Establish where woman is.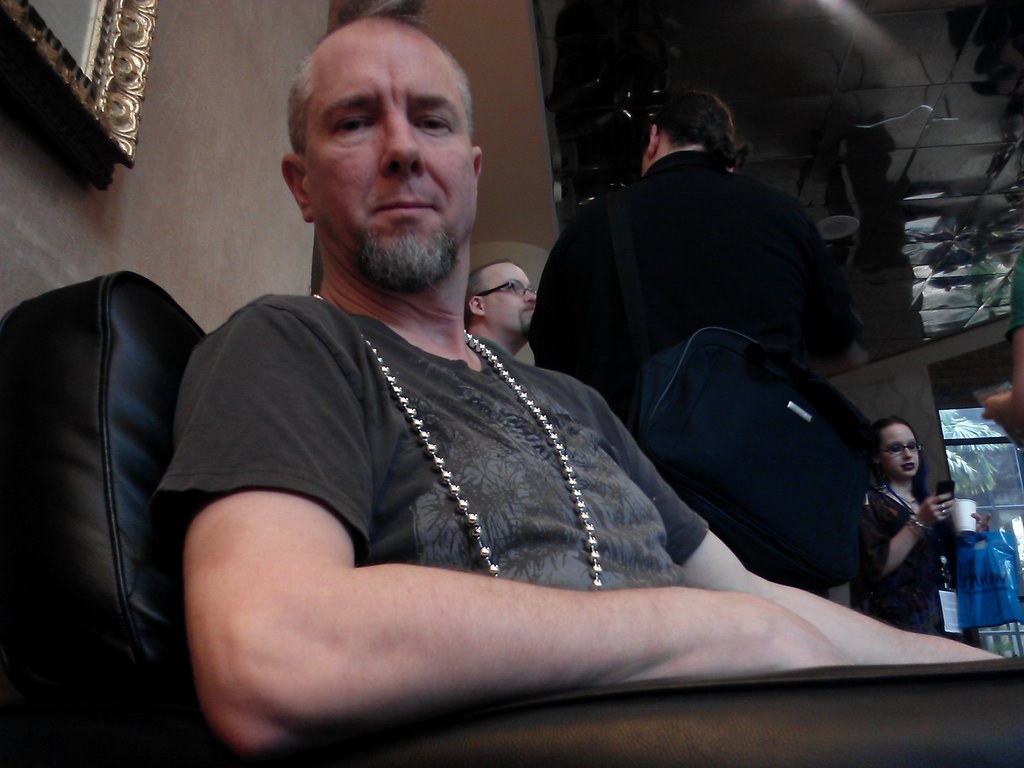
Established at <box>842,419,994,648</box>.
